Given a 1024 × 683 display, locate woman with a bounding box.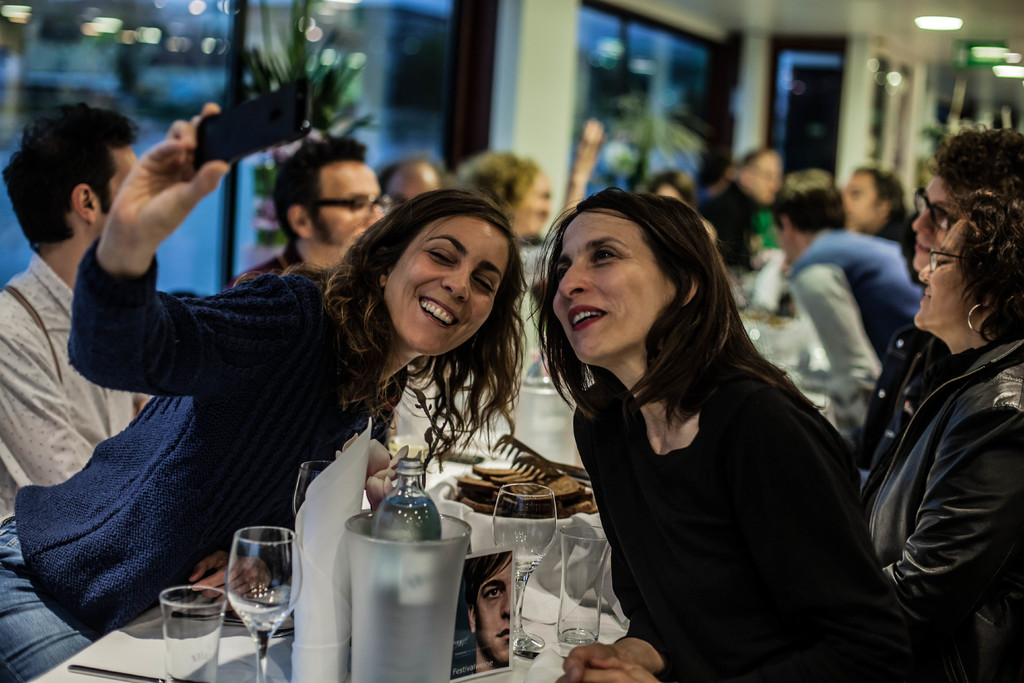
Located: 531/179/896/666.
